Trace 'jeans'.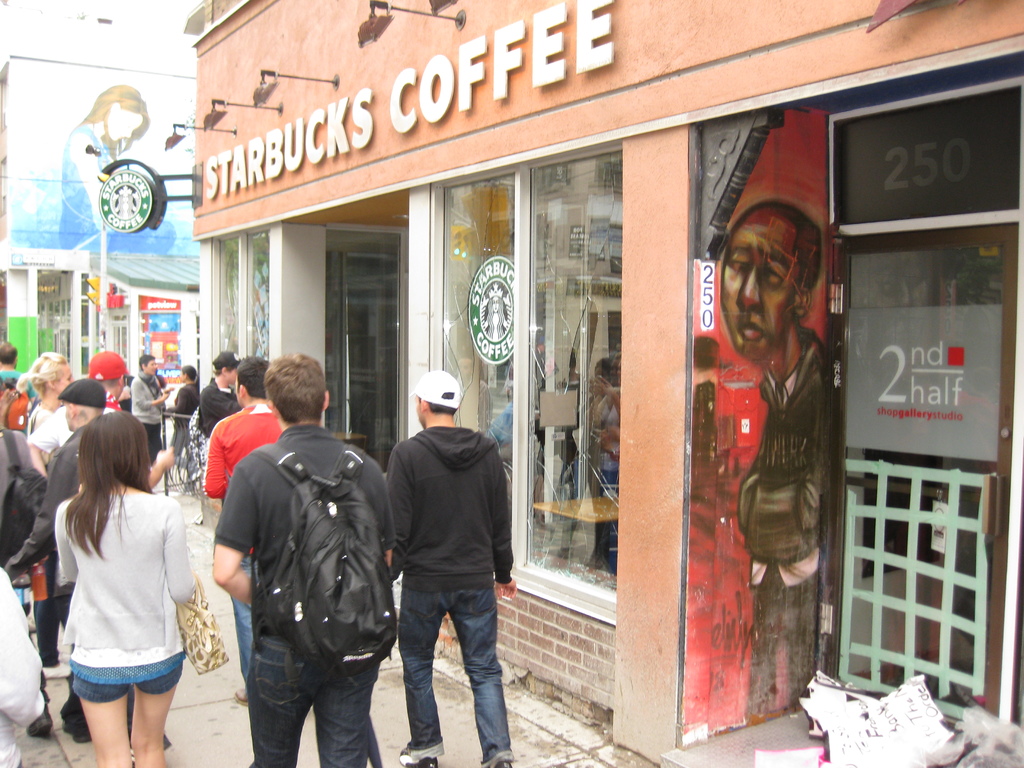
Traced to [394, 579, 512, 758].
